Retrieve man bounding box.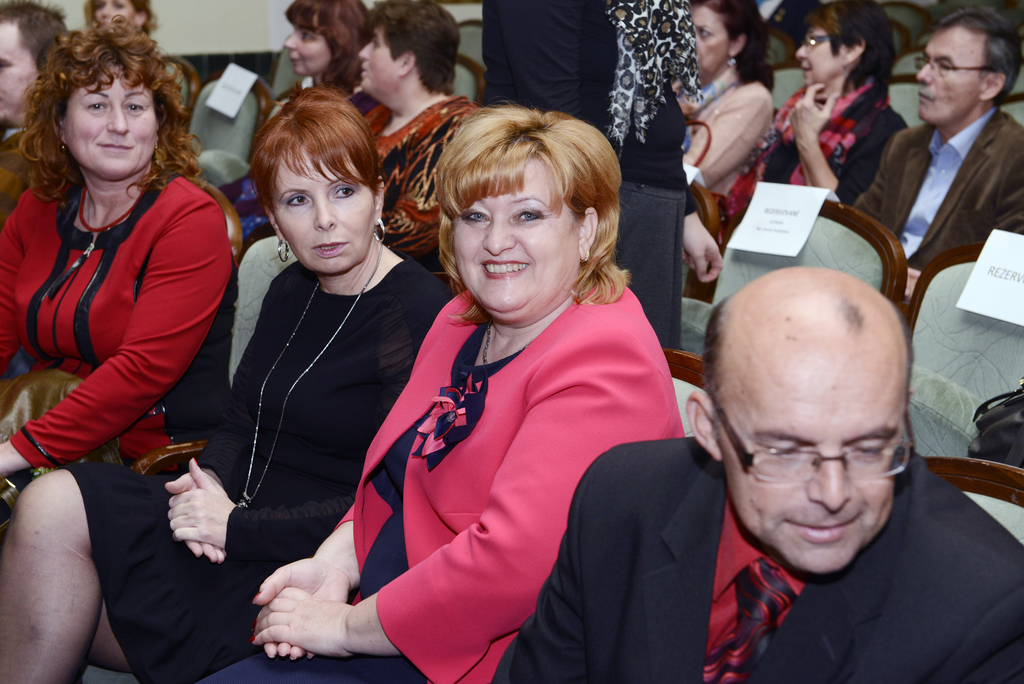
Bounding box: select_region(867, 16, 1023, 259).
